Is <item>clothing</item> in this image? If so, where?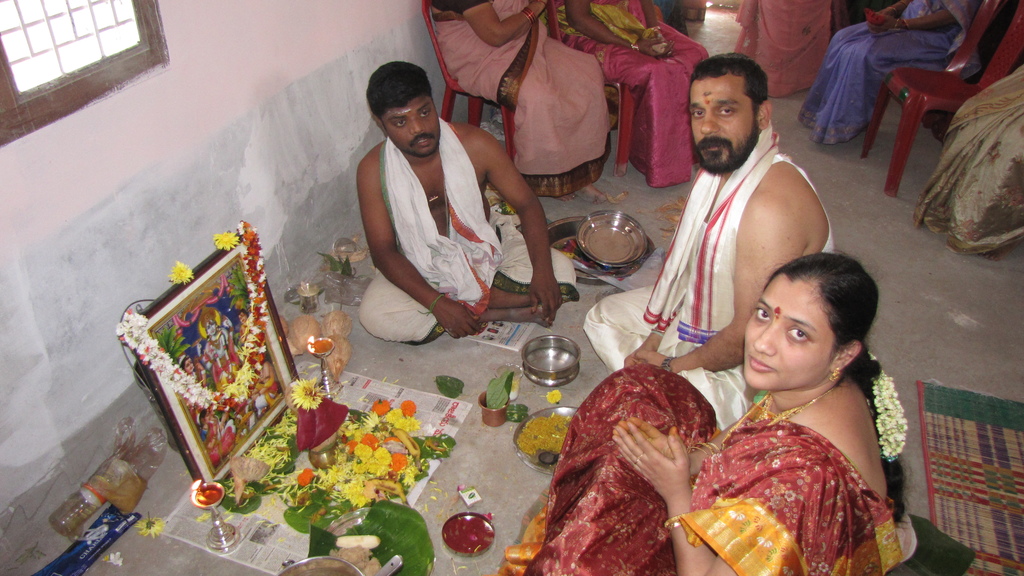
Yes, at [497, 365, 902, 575].
